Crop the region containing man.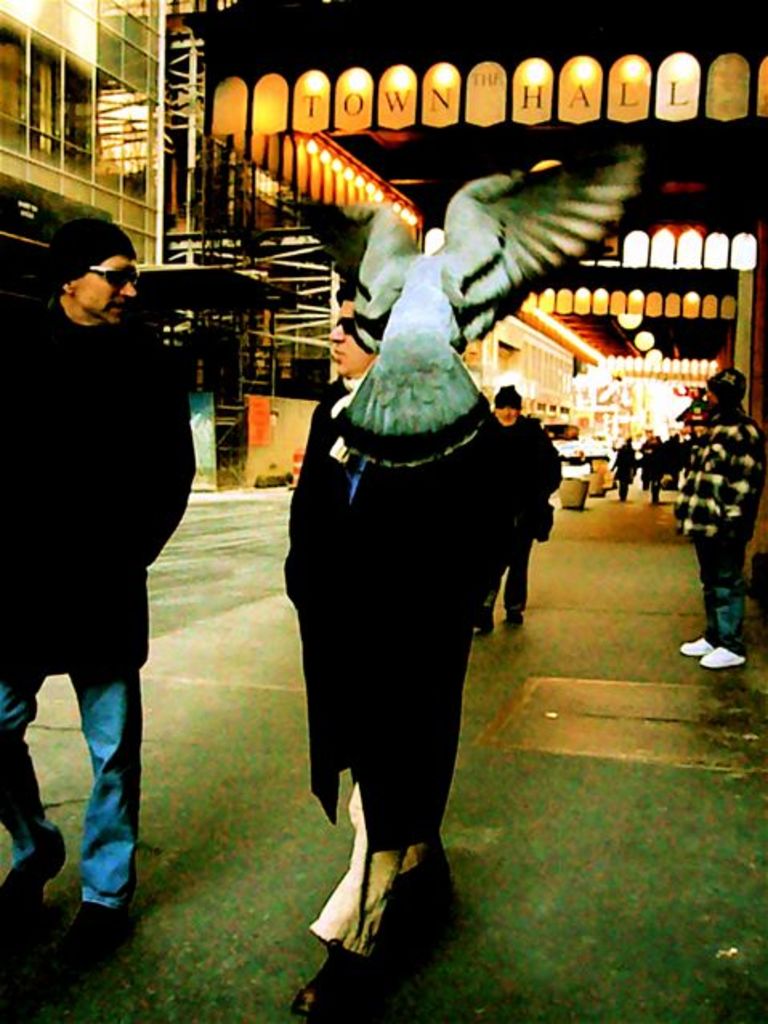
Crop region: 479 378 560 628.
